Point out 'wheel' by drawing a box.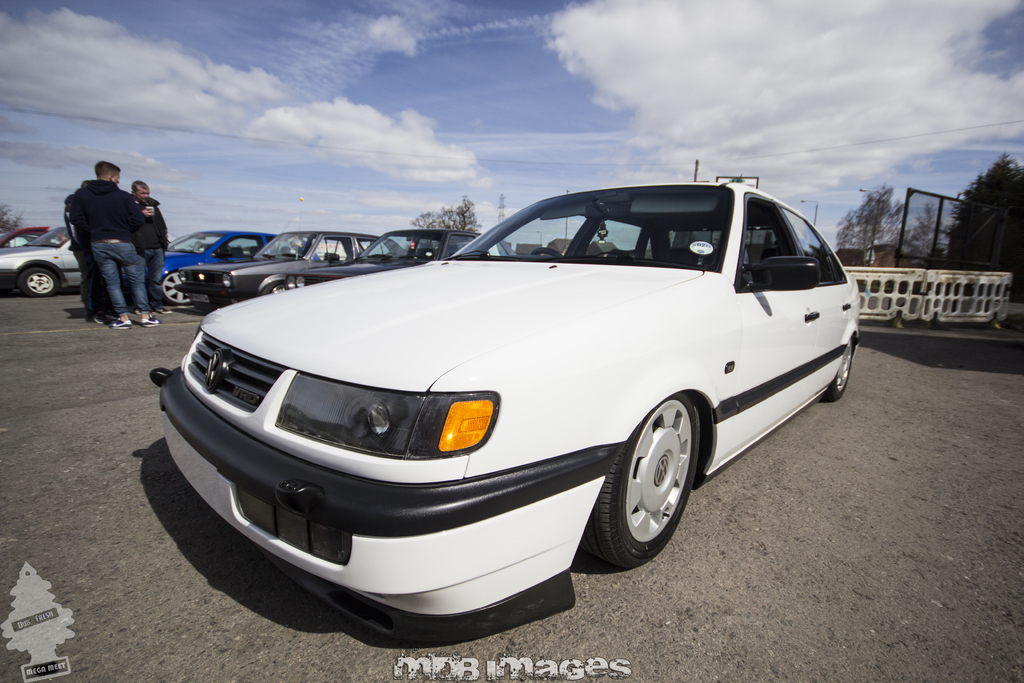
box=[822, 339, 854, 402].
